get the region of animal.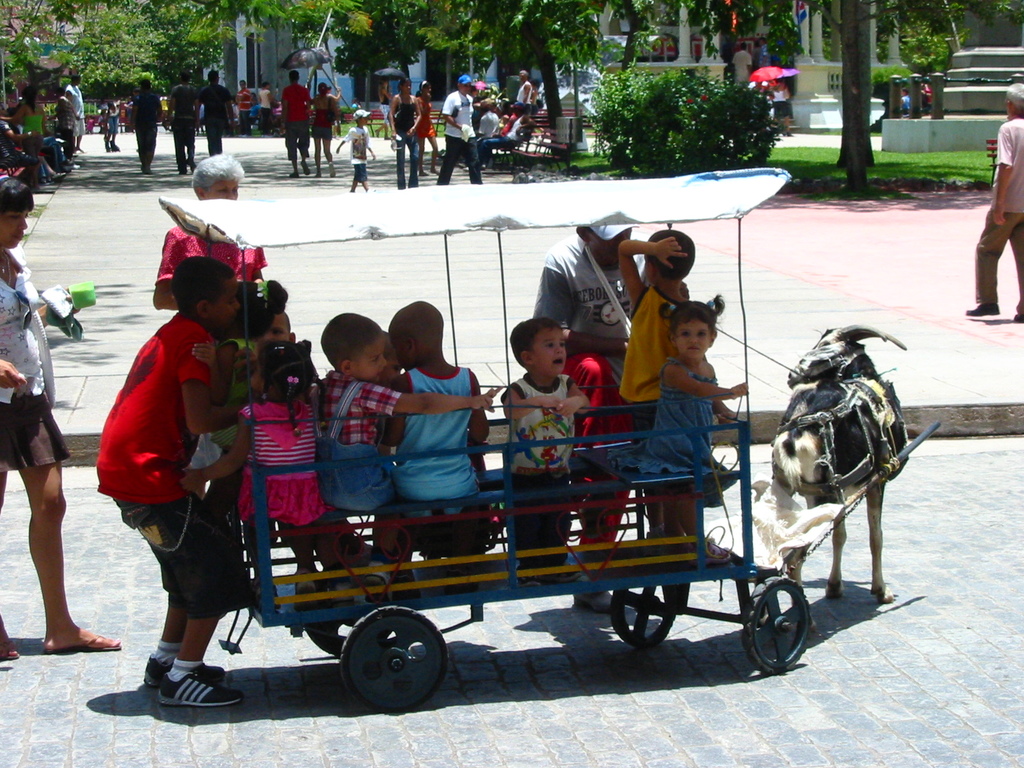
pyautogui.locateOnScreen(771, 323, 911, 606).
